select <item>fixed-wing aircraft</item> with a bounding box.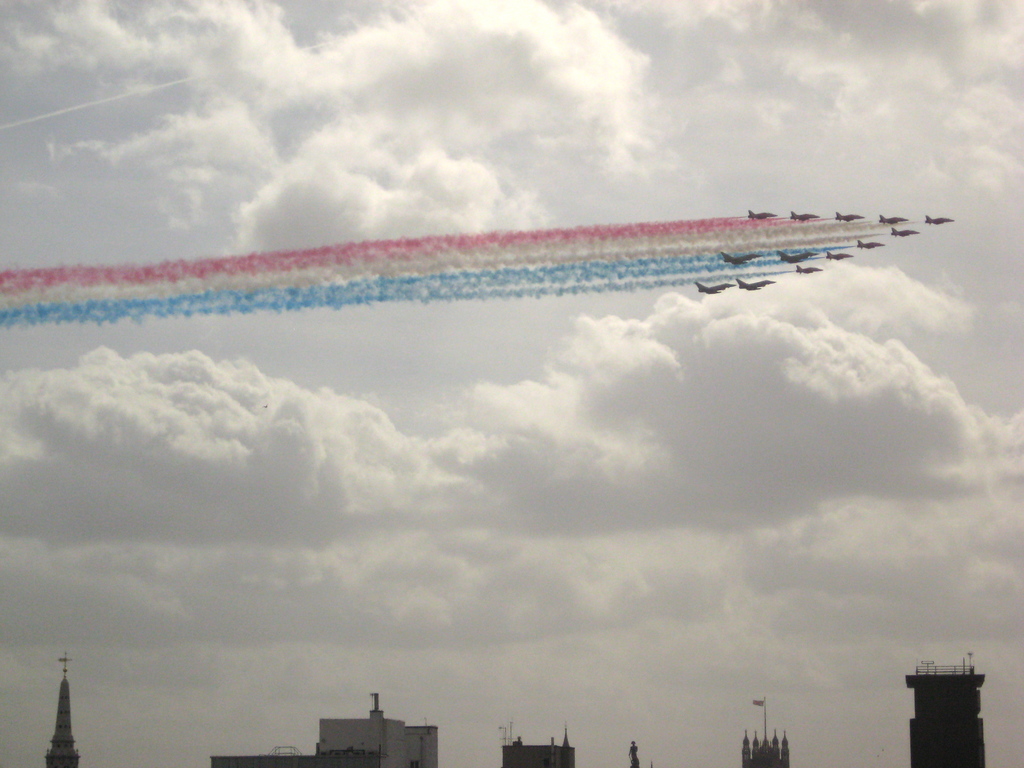
[776,247,816,262].
